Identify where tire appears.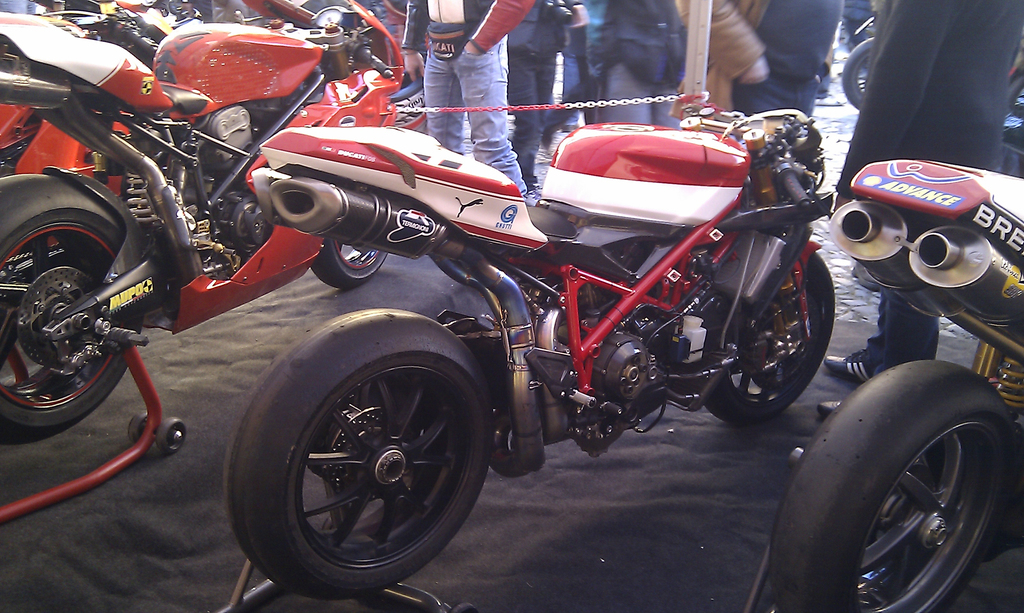
Appears at 0 169 148 443.
